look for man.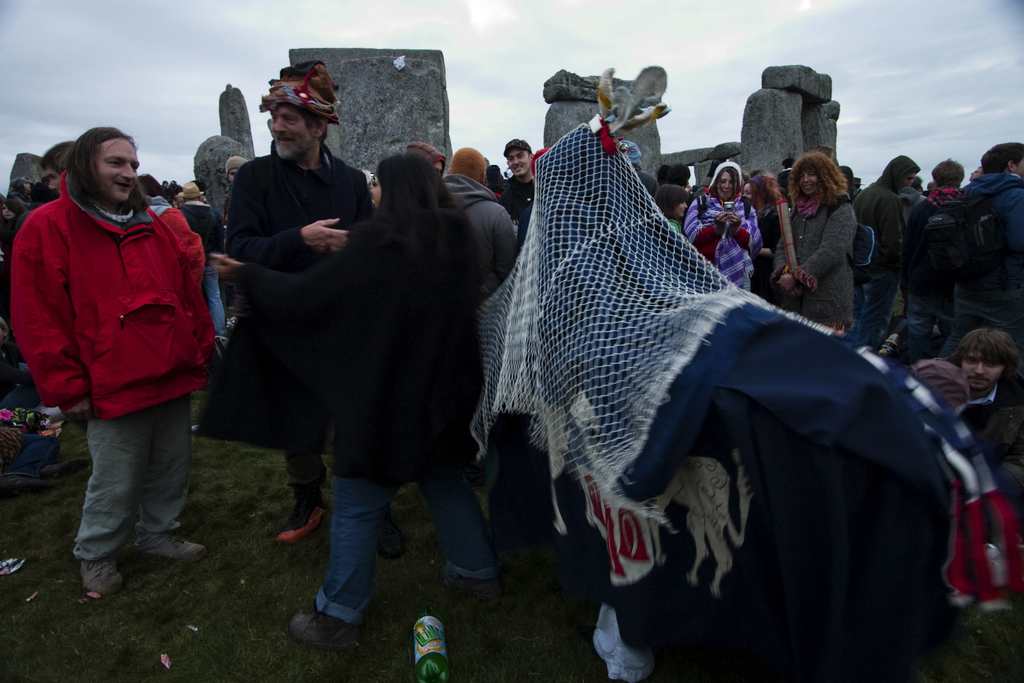
Found: select_region(223, 156, 244, 184).
